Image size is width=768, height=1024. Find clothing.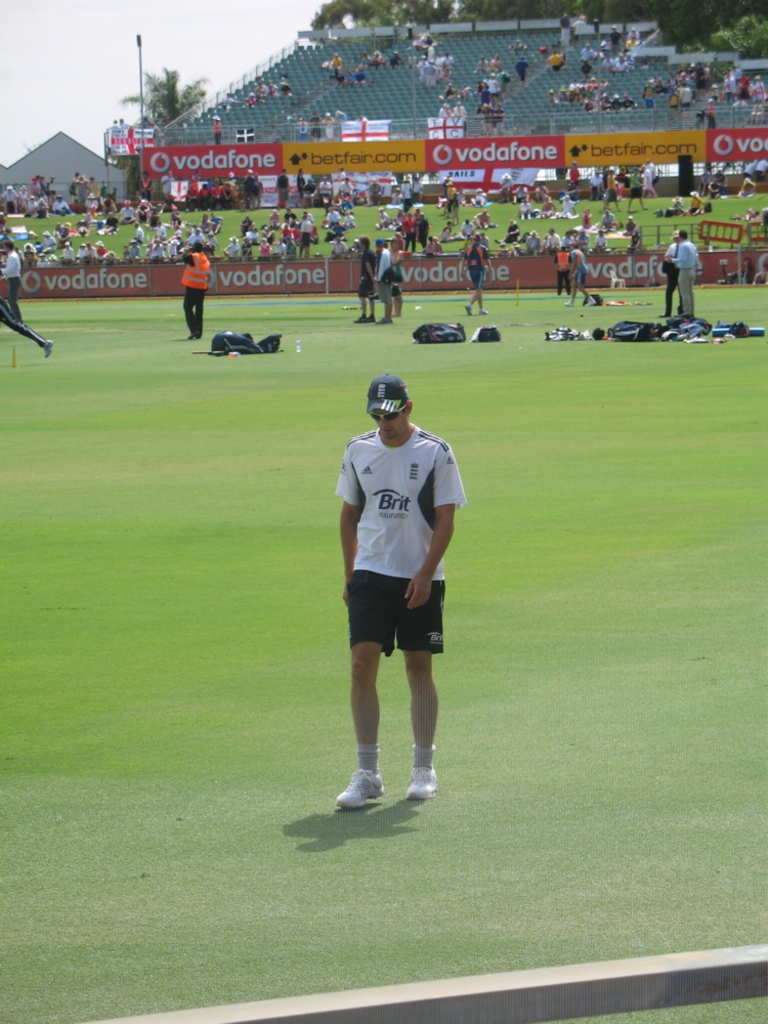
locate(378, 248, 392, 303).
